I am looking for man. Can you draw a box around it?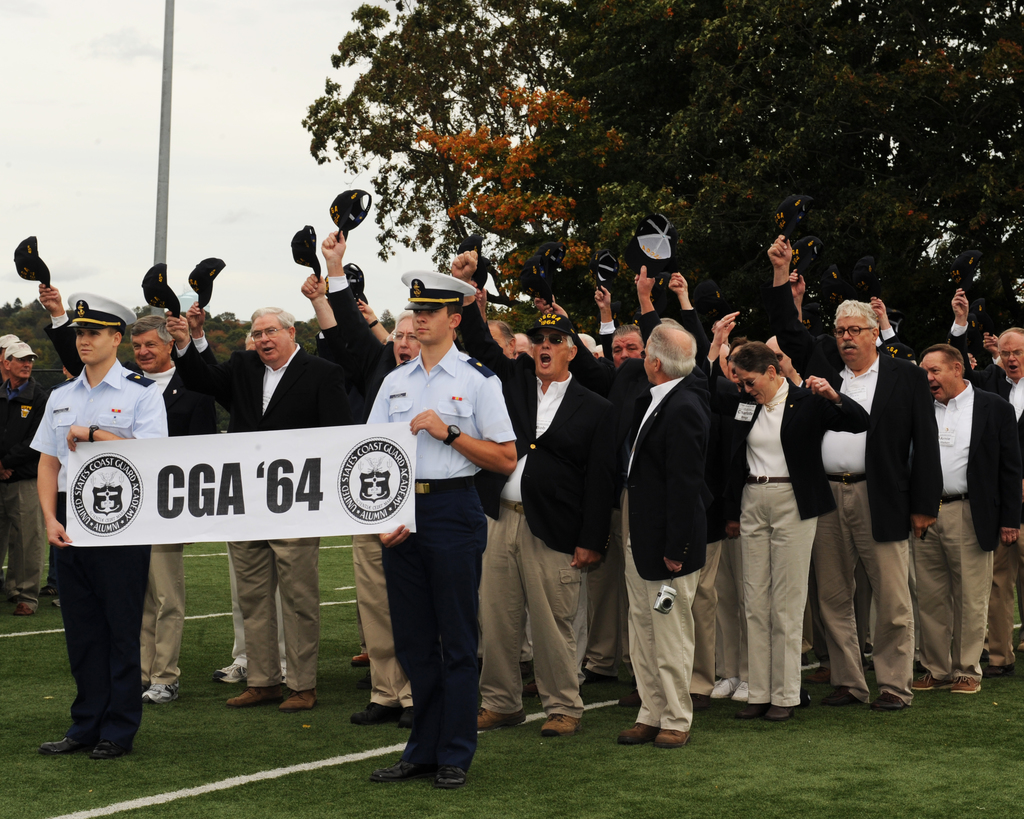
Sure, the bounding box is [186,257,334,718].
